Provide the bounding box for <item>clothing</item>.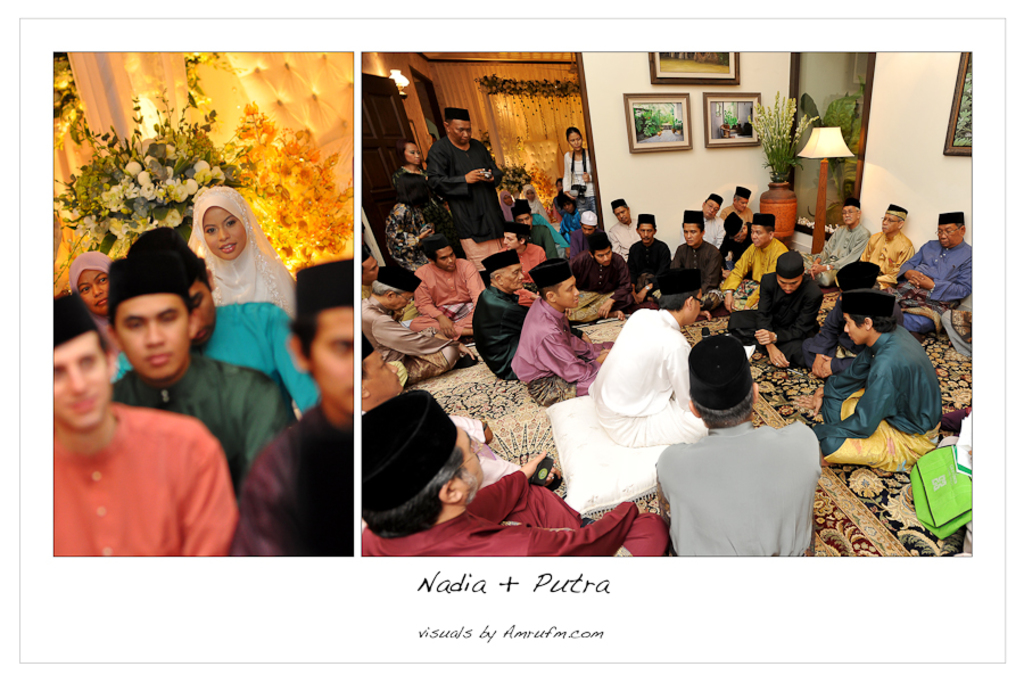
locate(521, 186, 546, 216).
